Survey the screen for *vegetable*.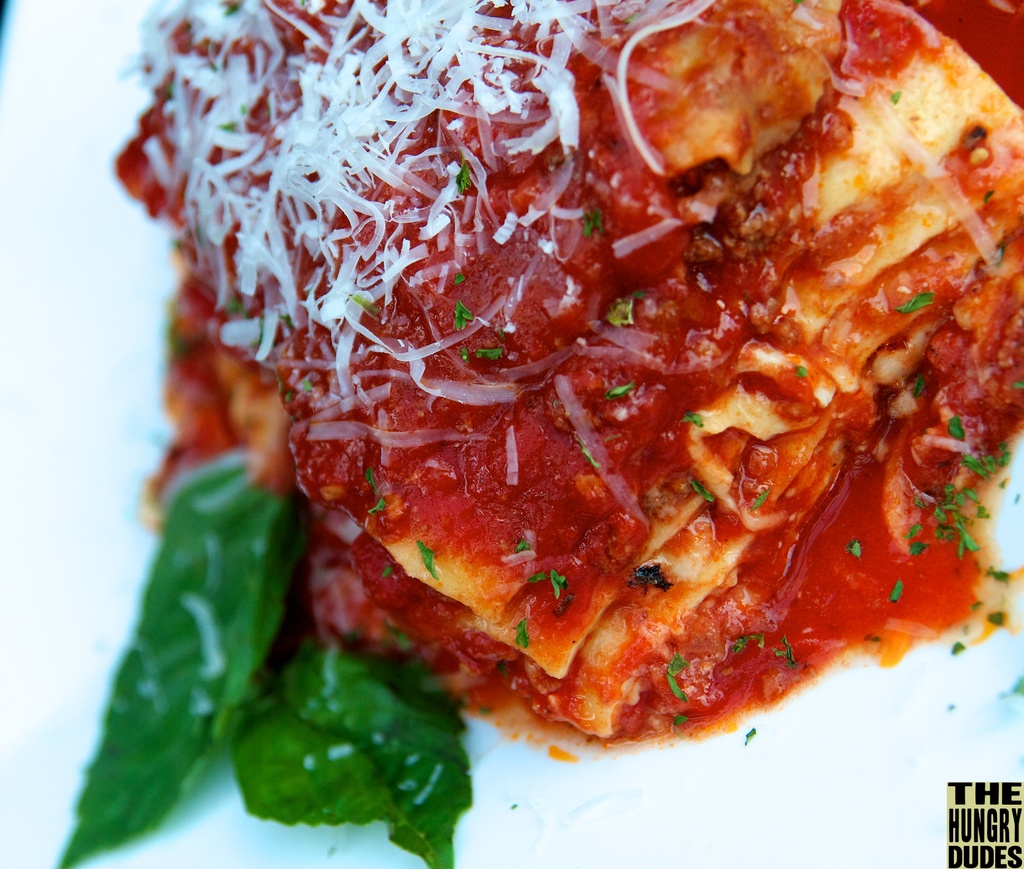
Survey found: (531, 574, 550, 583).
